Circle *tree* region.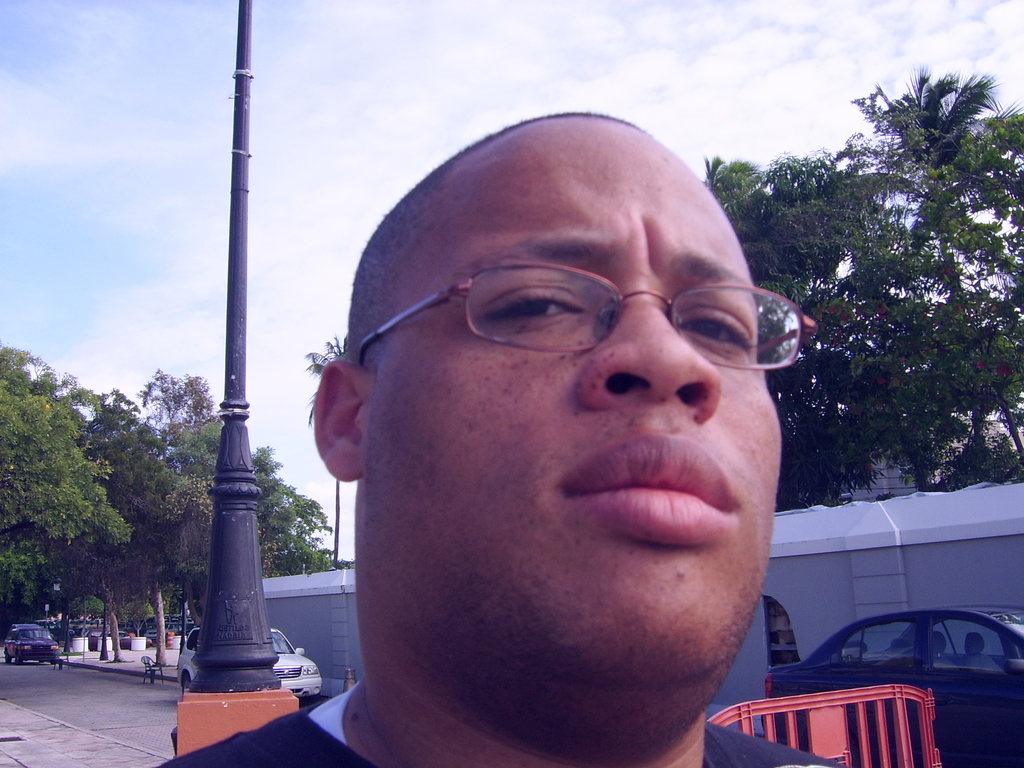
Region: [0, 344, 136, 545].
